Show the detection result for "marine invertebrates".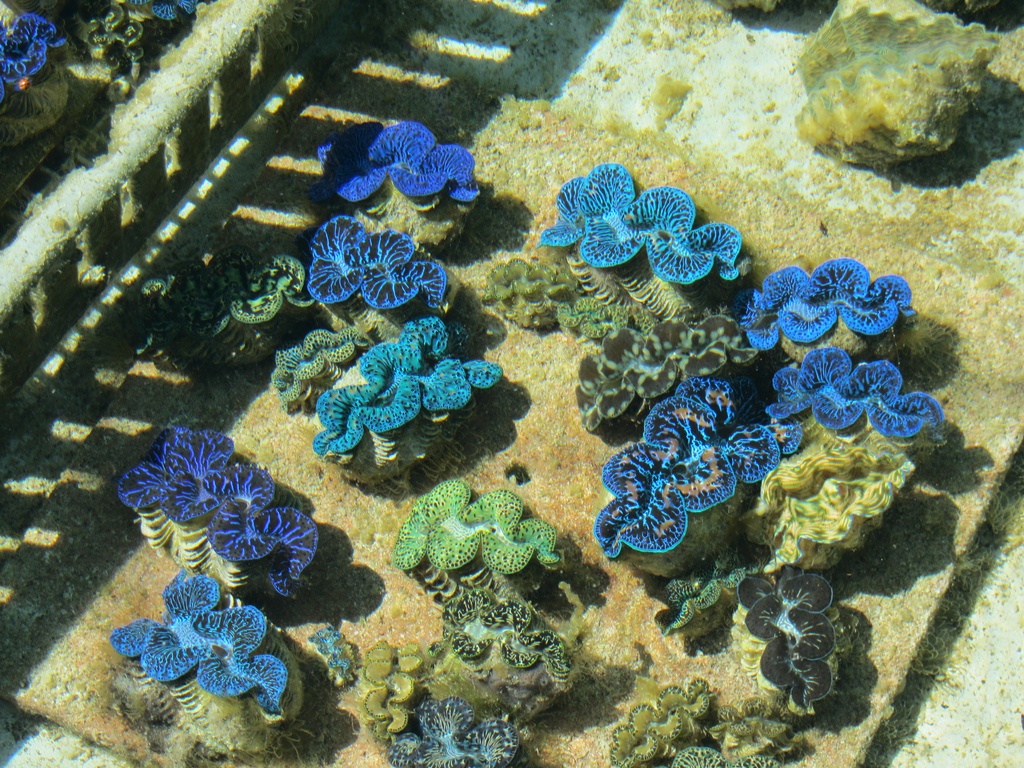
x1=600 y1=673 x2=722 y2=764.
